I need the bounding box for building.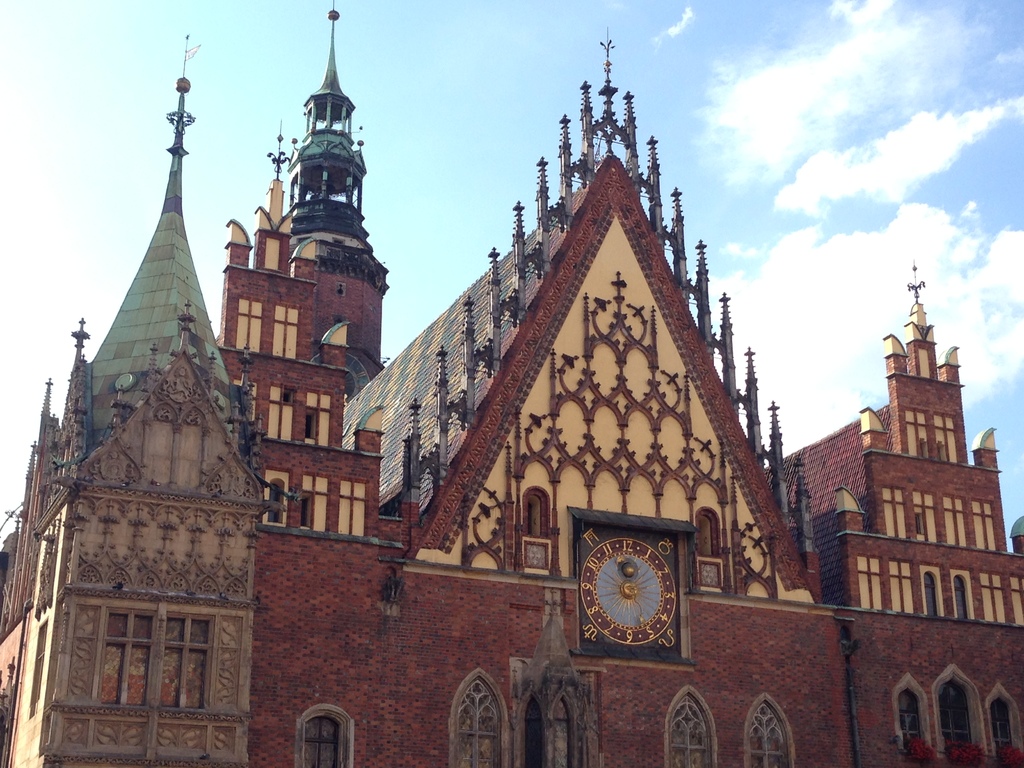
Here it is: 0/0/1023/767.
